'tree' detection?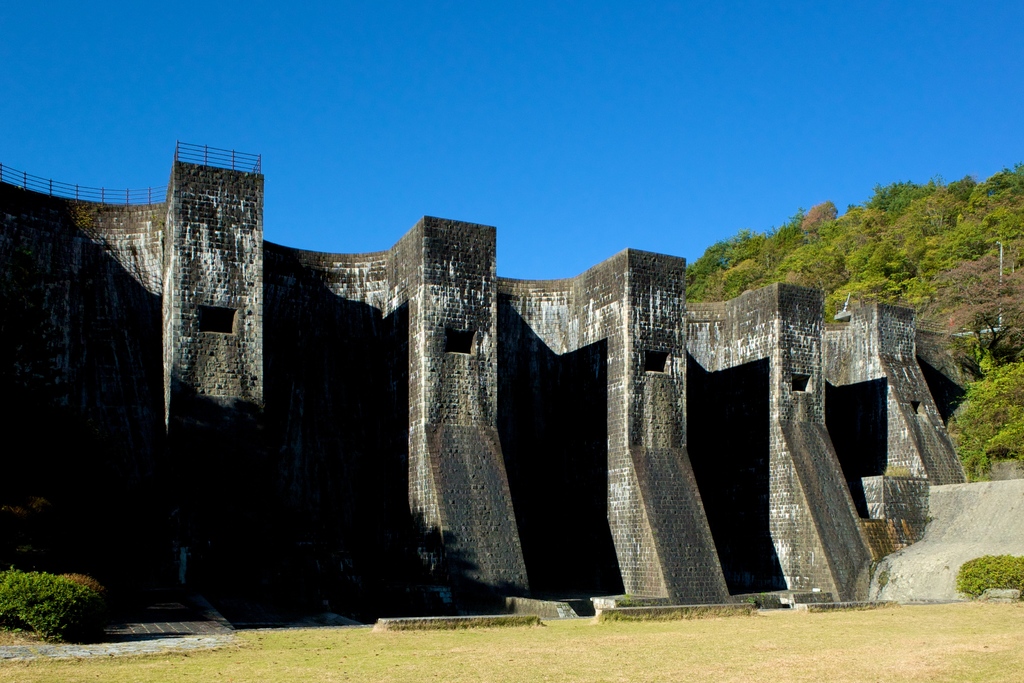
938:268:1020:365
